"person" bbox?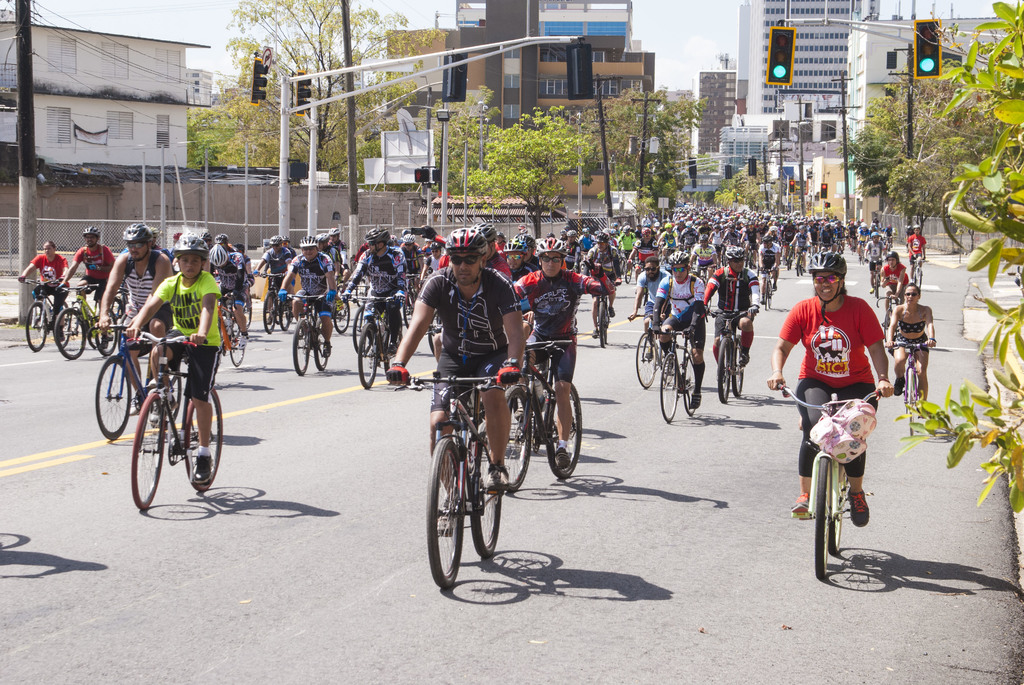
[124,233,223,492]
